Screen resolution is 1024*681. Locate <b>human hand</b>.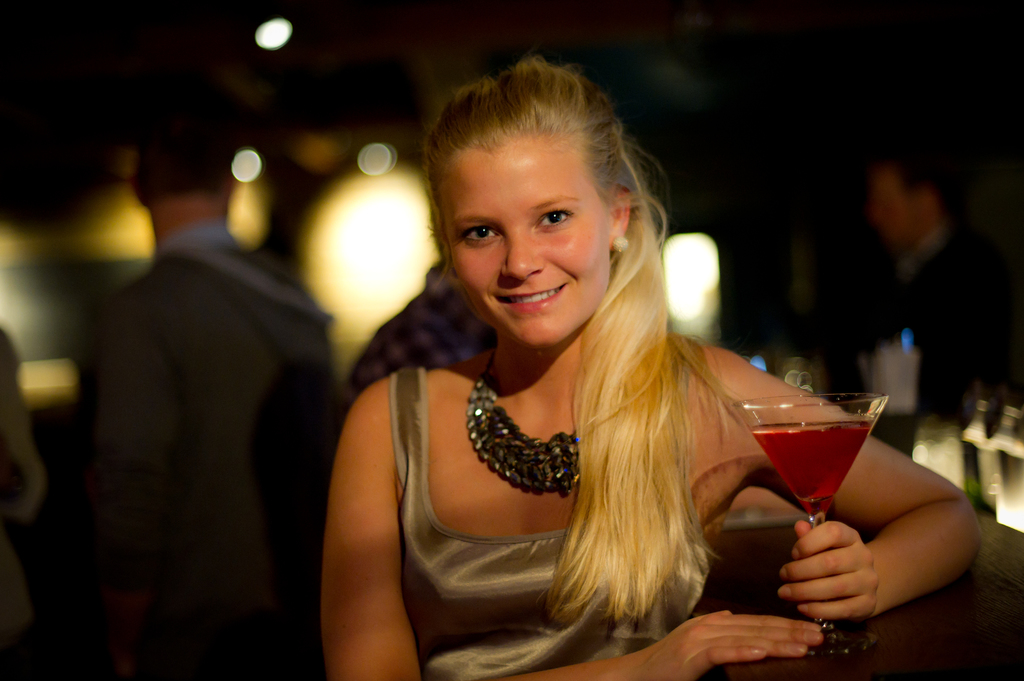
639, 607, 824, 680.
